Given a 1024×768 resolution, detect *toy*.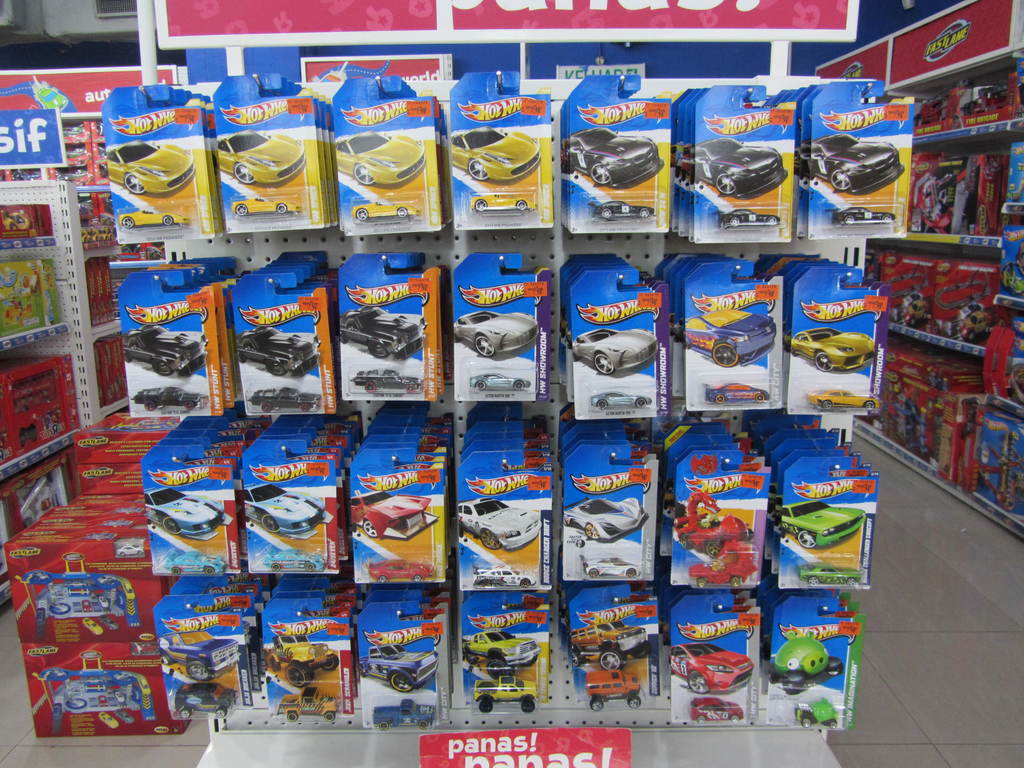
rect(456, 500, 543, 552).
